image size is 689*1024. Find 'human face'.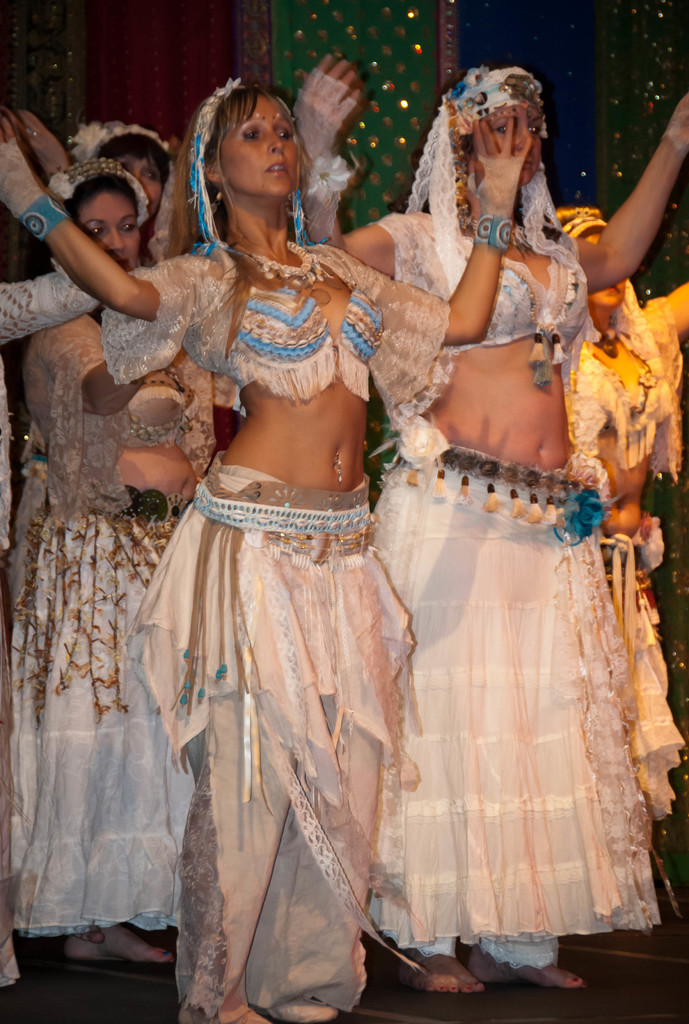
<box>216,90,296,189</box>.
